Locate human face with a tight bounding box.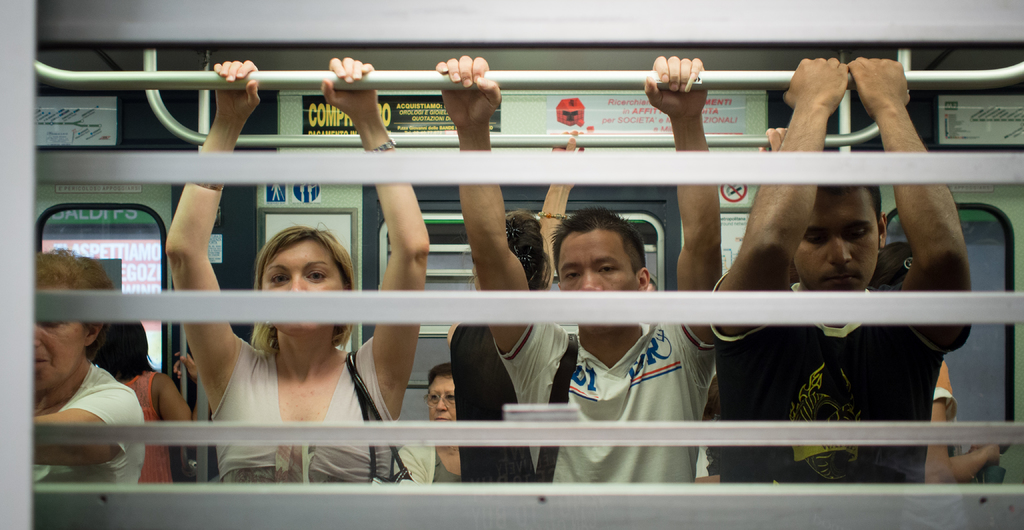
Rect(792, 181, 881, 293).
